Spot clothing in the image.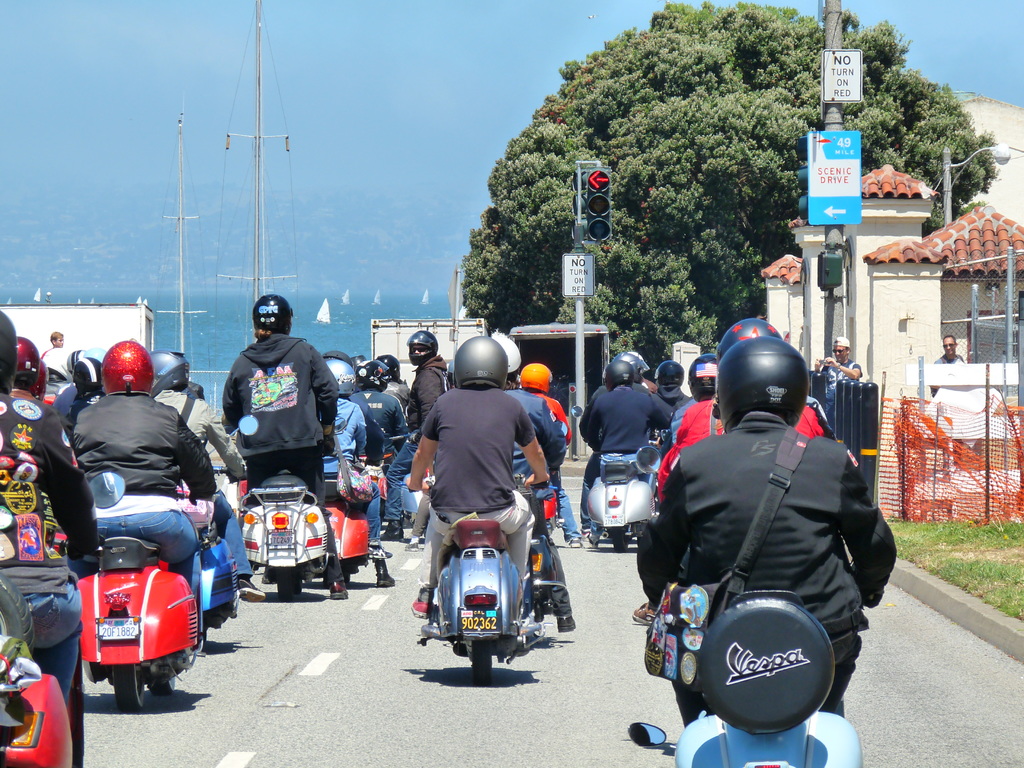
clothing found at rect(653, 397, 847, 495).
